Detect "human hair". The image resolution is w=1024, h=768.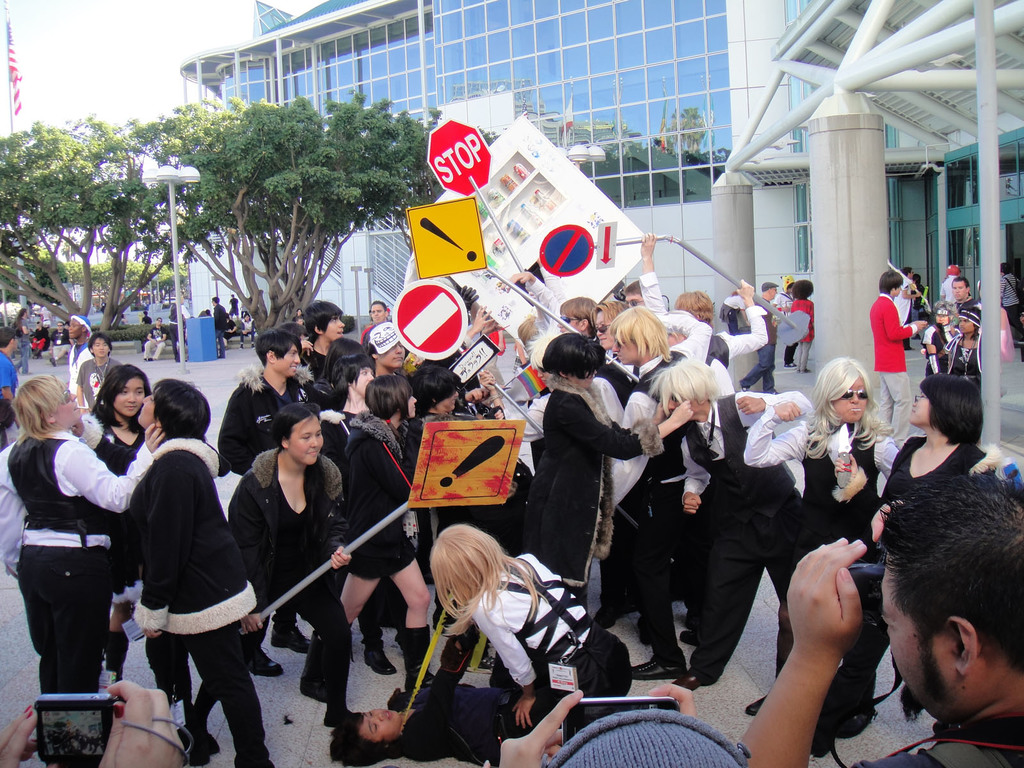
{"x1": 901, "y1": 268, "x2": 911, "y2": 281}.
